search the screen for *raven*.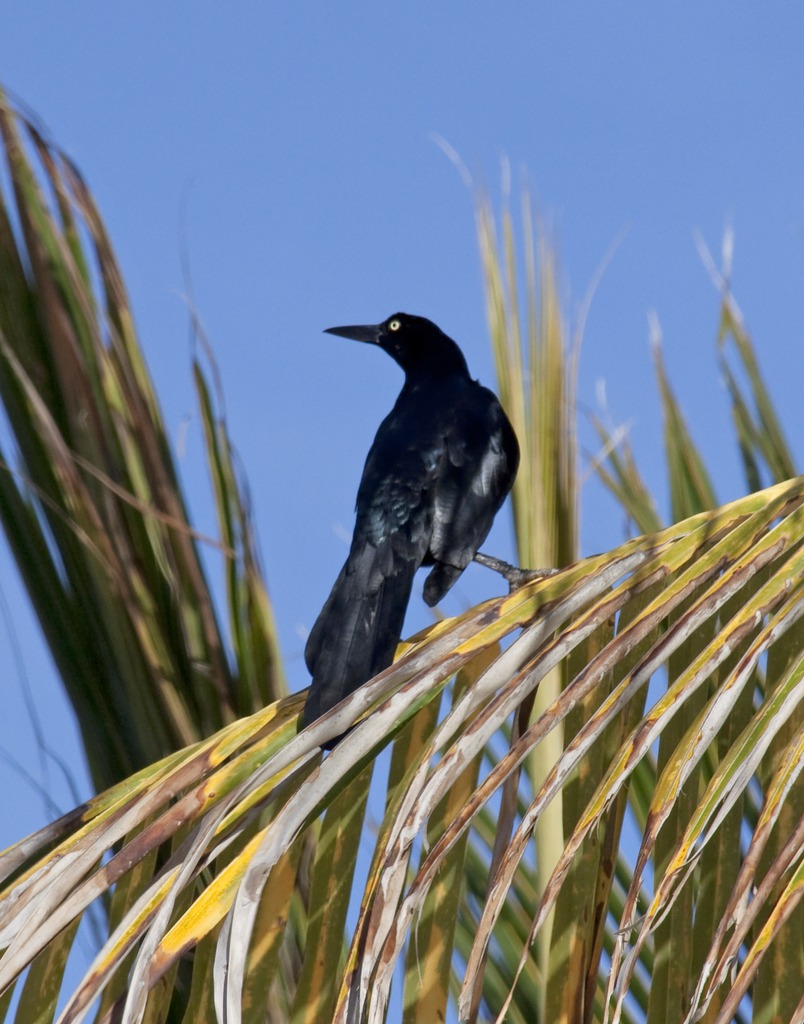
Found at x1=299, y1=298, x2=523, y2=694.
